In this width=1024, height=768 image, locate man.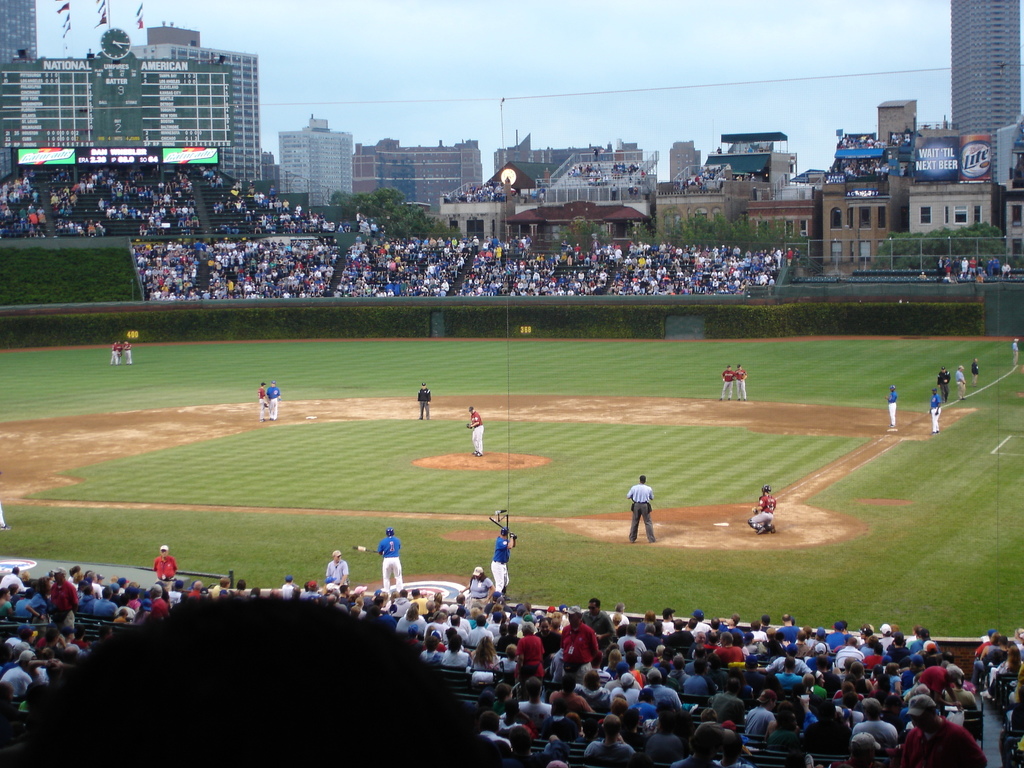
Bounding box: [321, 554, 358, 592].
